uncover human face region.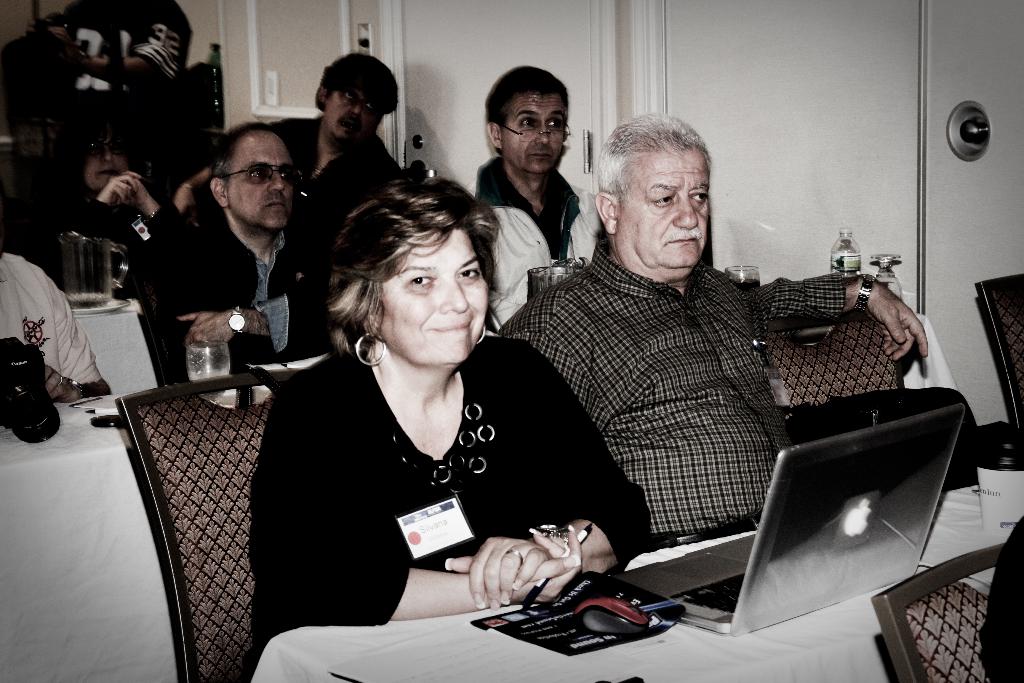
Uncovered: <bbox>380, 218, 492, 361</bbox>.
